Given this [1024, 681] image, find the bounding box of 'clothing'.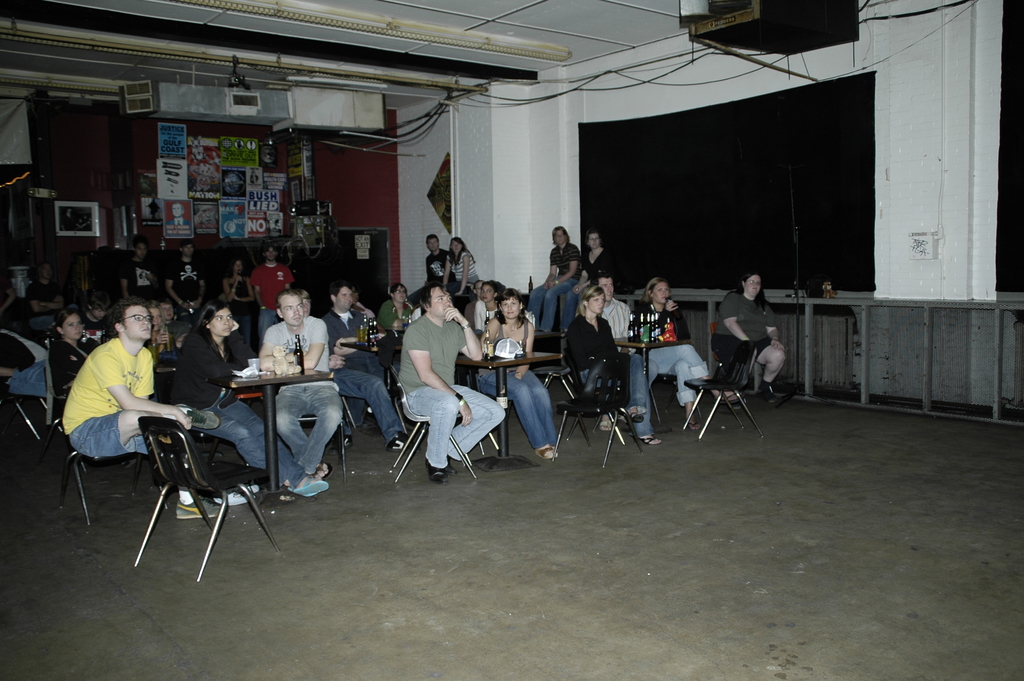
Rect(220, 288, 257, 308).
